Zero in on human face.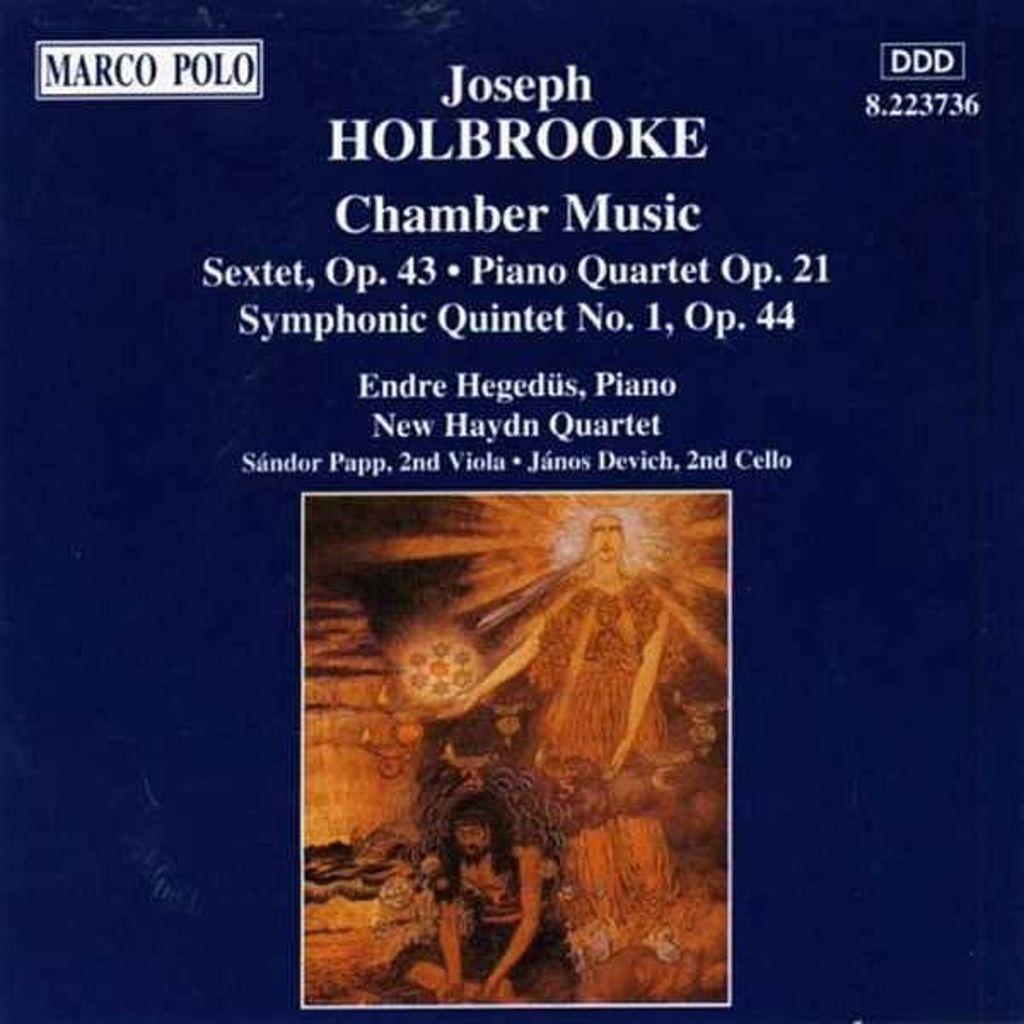
Zeroed in: (left=456, top=831, right=490, bottom=862).
